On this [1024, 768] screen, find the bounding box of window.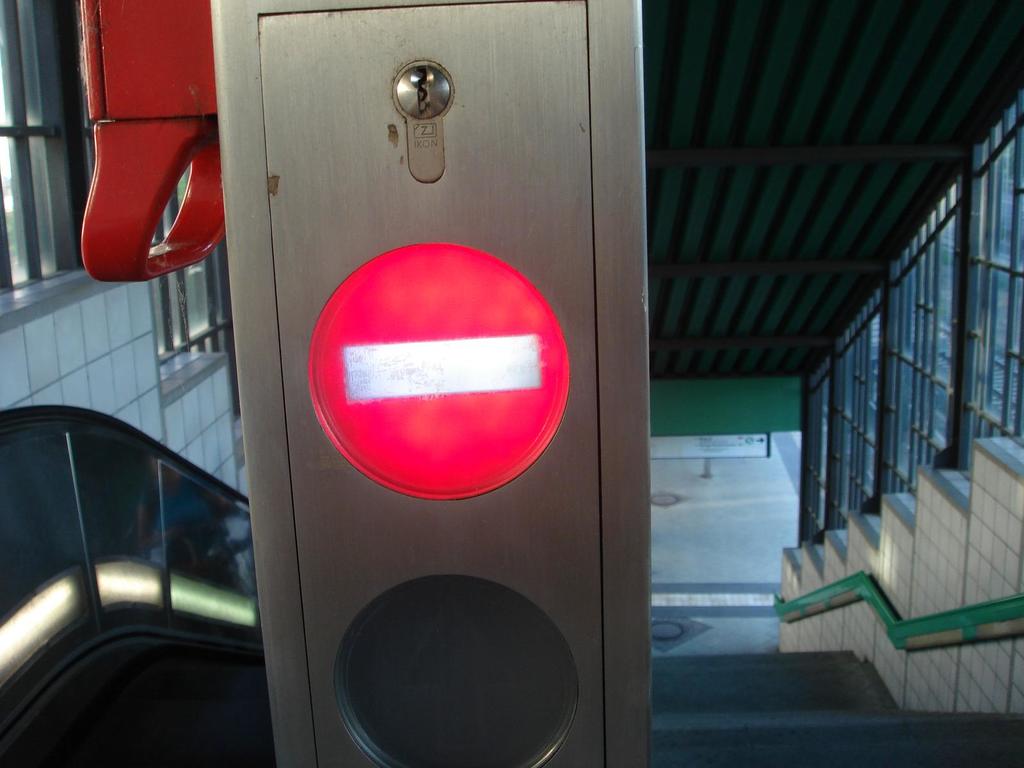
Bounding box: {"x1": 0, "y1": 0, "x2": 102, "y2": 305}.
